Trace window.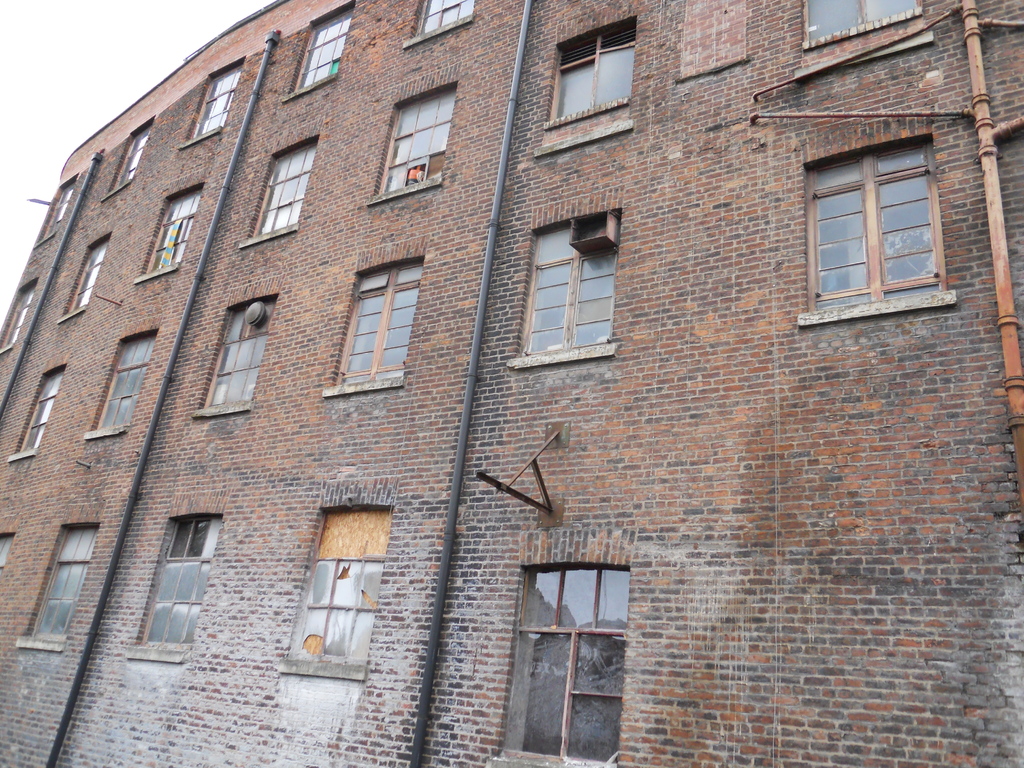
Traced to bbox=[22, 509, 101, 658].
